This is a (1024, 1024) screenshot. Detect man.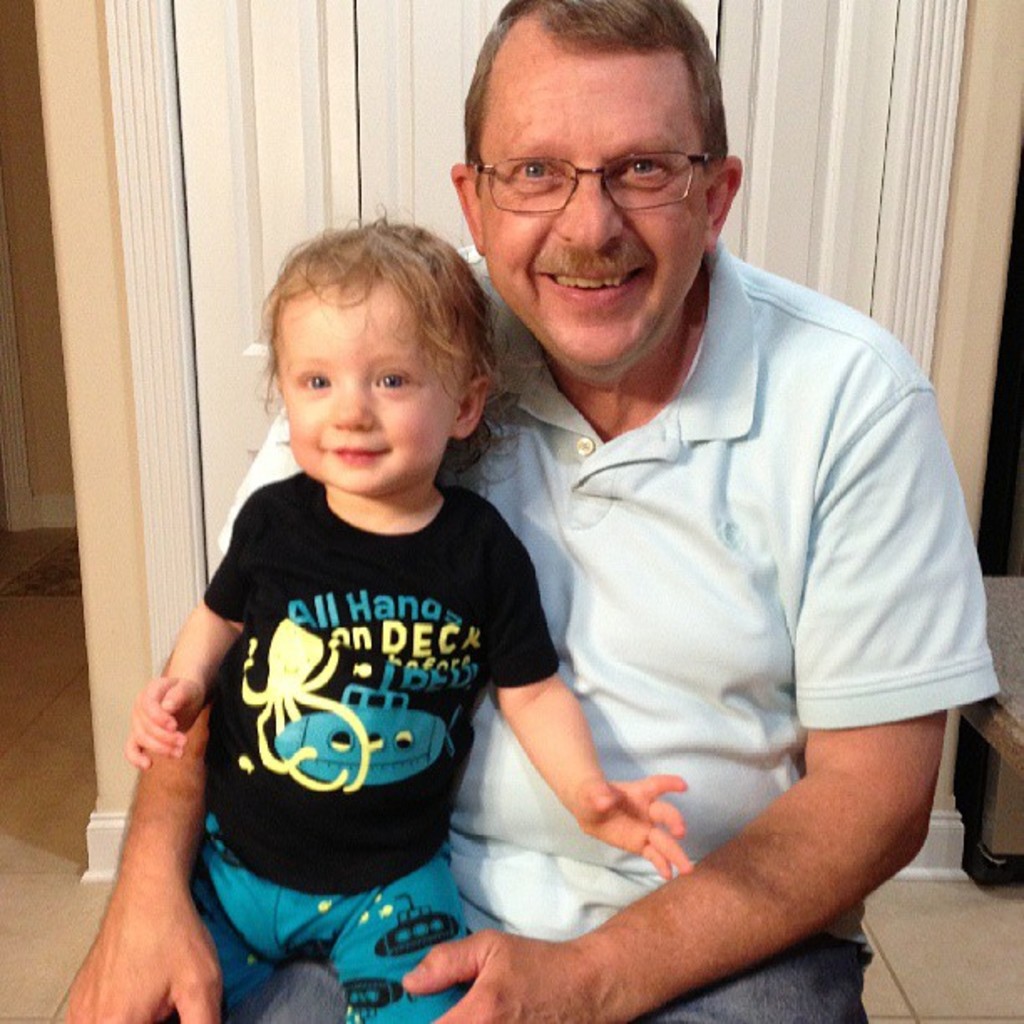
(x1=57, y1=0, x2=1002, y2=1022).
